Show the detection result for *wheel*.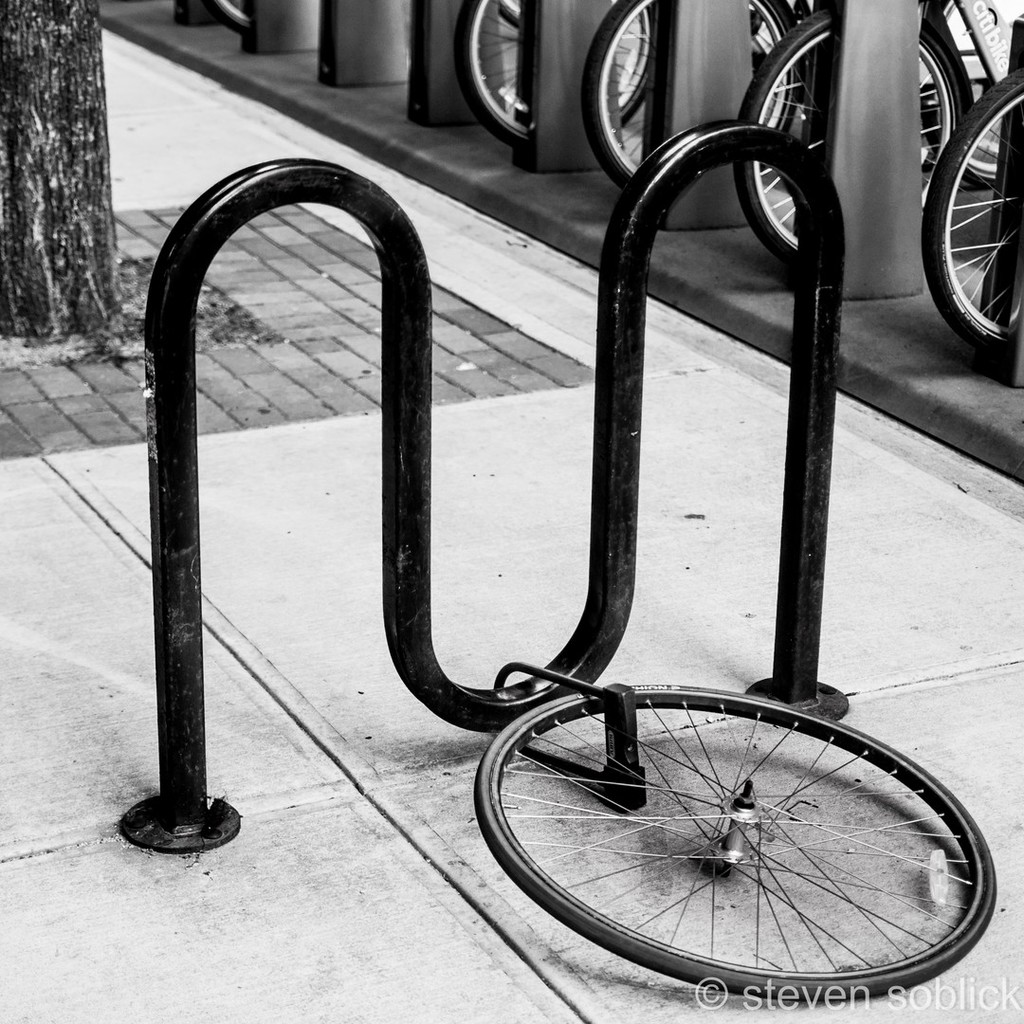
x1=212 y1=0 x2=243 y2=21.
